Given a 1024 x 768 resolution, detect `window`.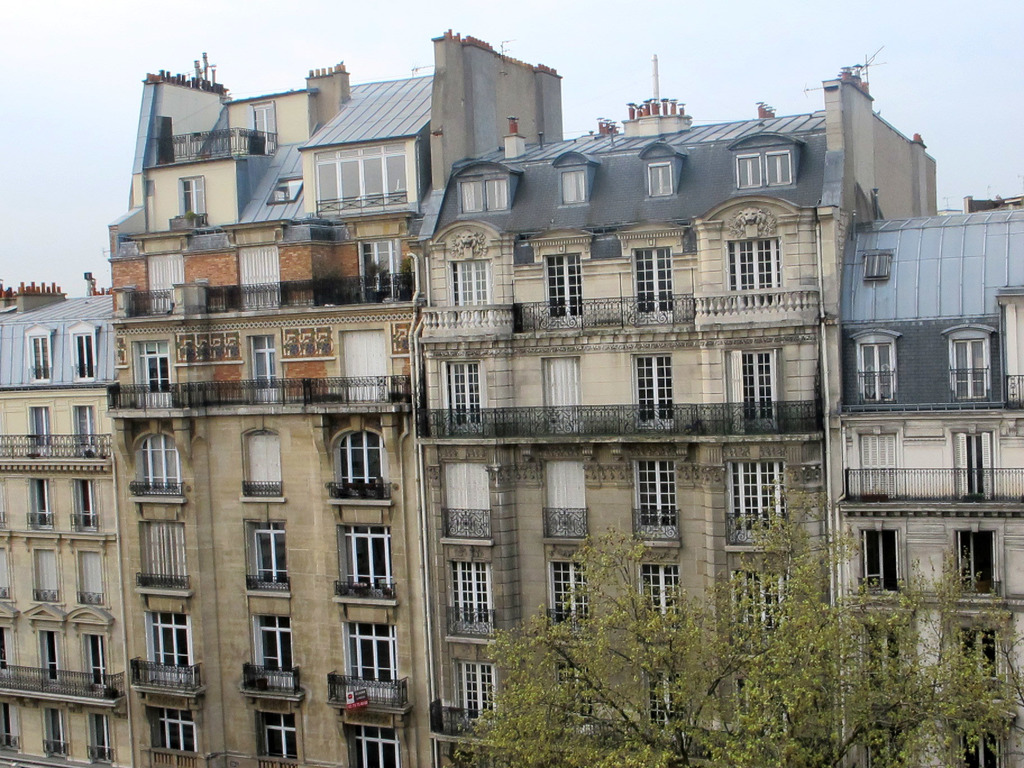
{"left": 140, "top": 524, "right": 188, "bottom": 577}.
